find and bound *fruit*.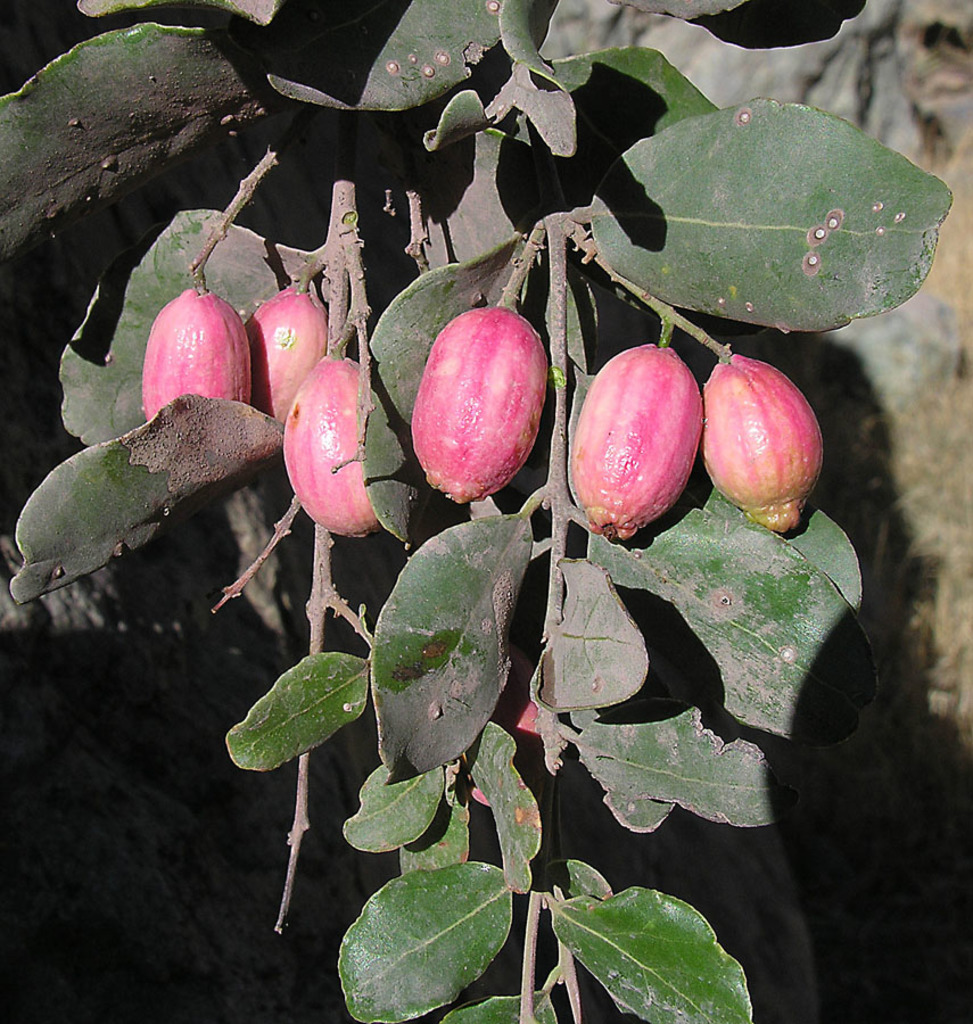
Bound: region(411, 304, 547, 504).
